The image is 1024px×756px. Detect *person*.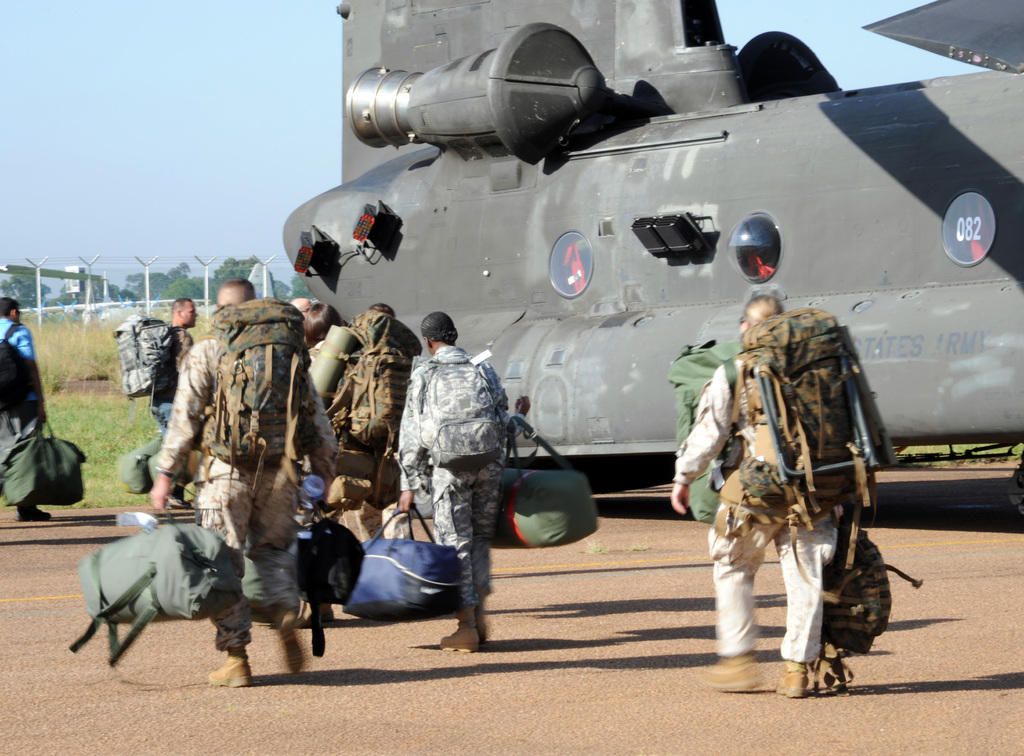
Detection: <region>0, 300, 52, 522</region>.
